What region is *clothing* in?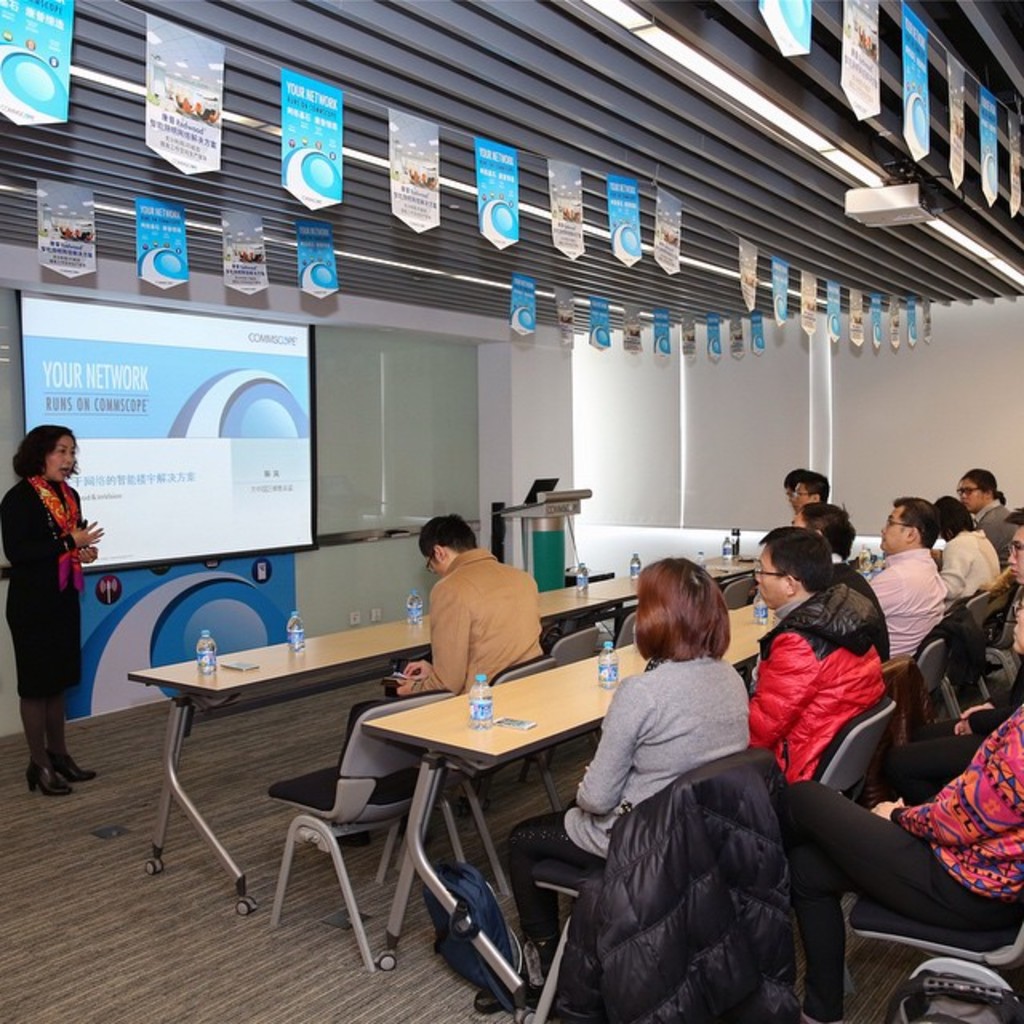
crop(784, 706, 1018, 910).
